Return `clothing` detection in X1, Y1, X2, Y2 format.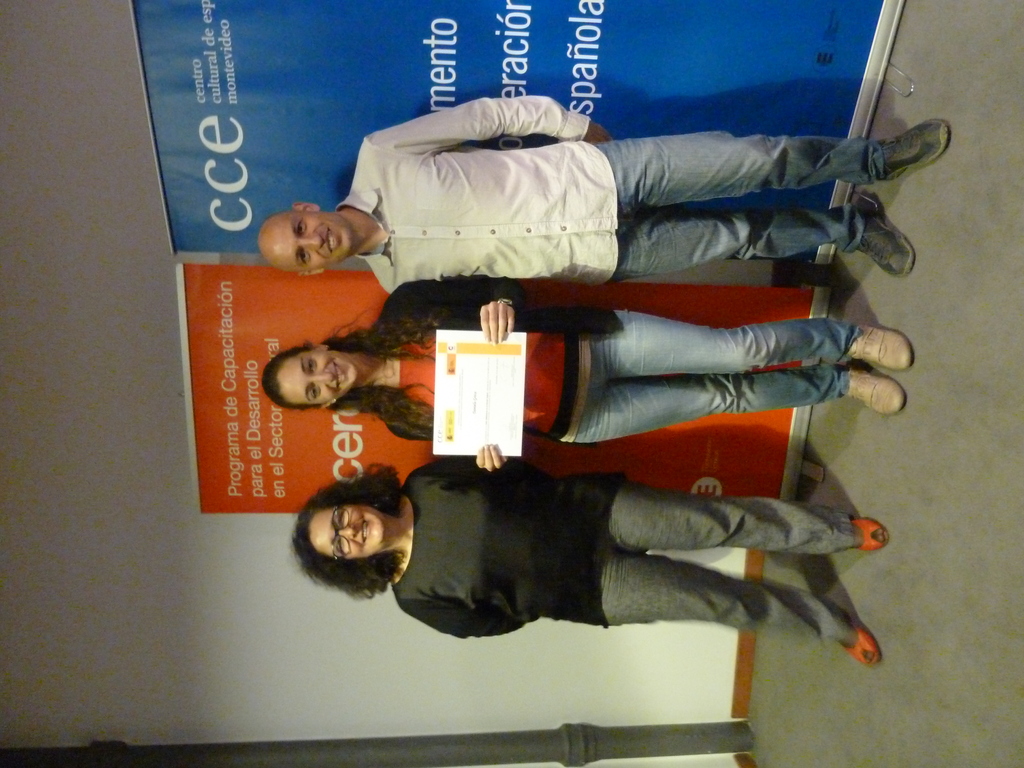
389, 456, 860, 647.
